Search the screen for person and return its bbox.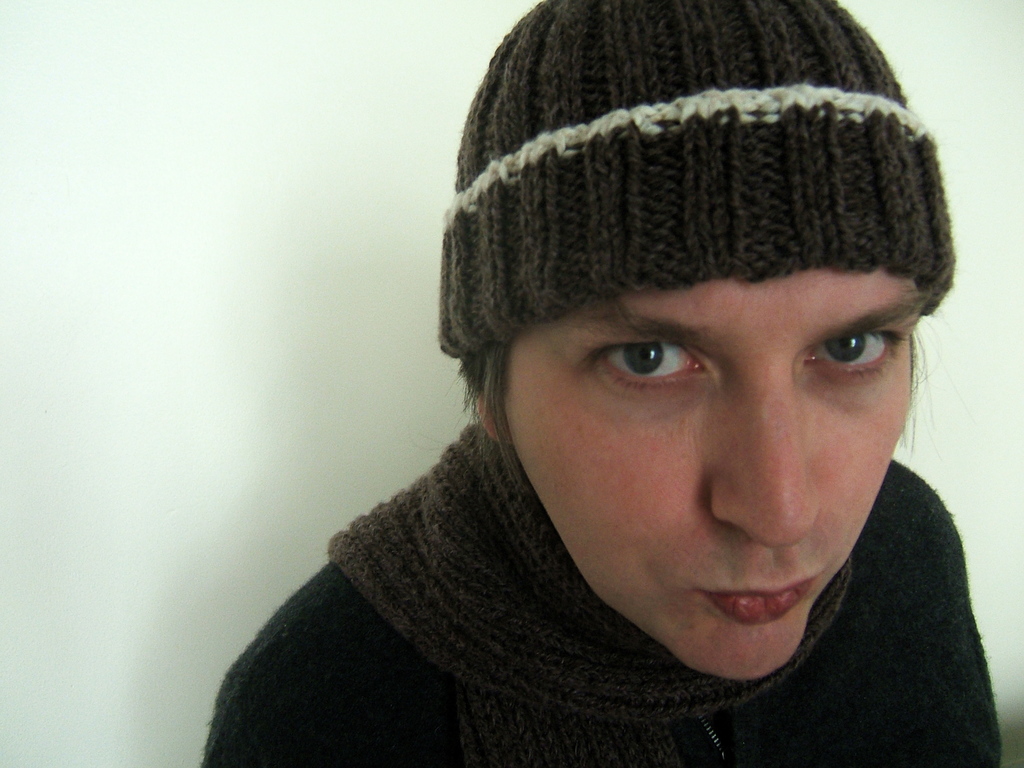
Found: <bbox>218, 0, 989, 766</bbox>.
